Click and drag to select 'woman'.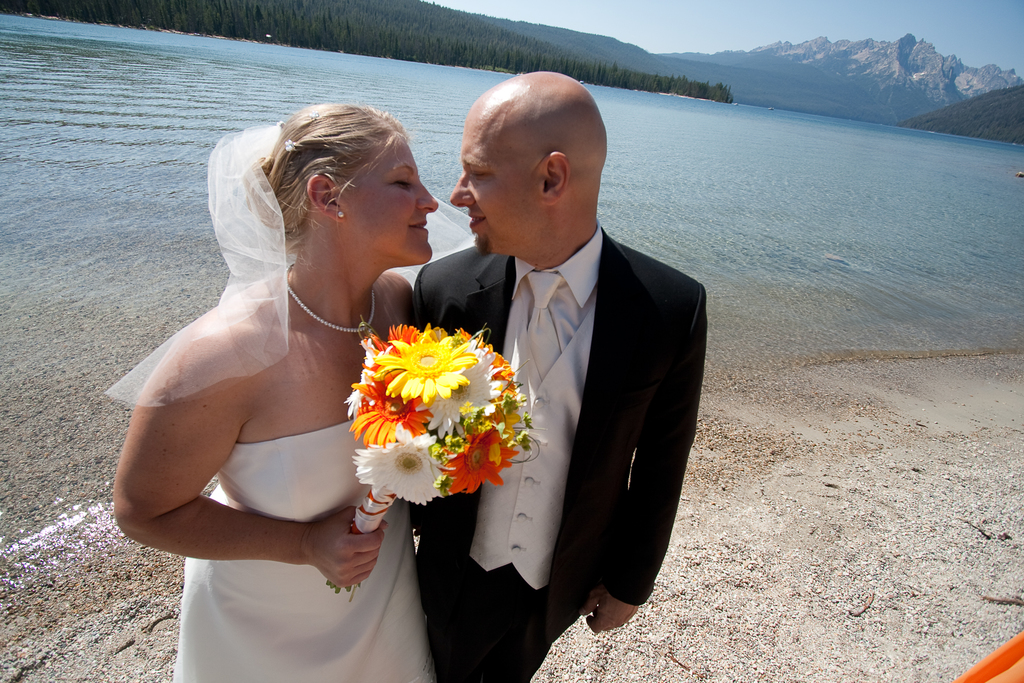
Selection: x1=108 y1=88 x2=600 y2=682.
